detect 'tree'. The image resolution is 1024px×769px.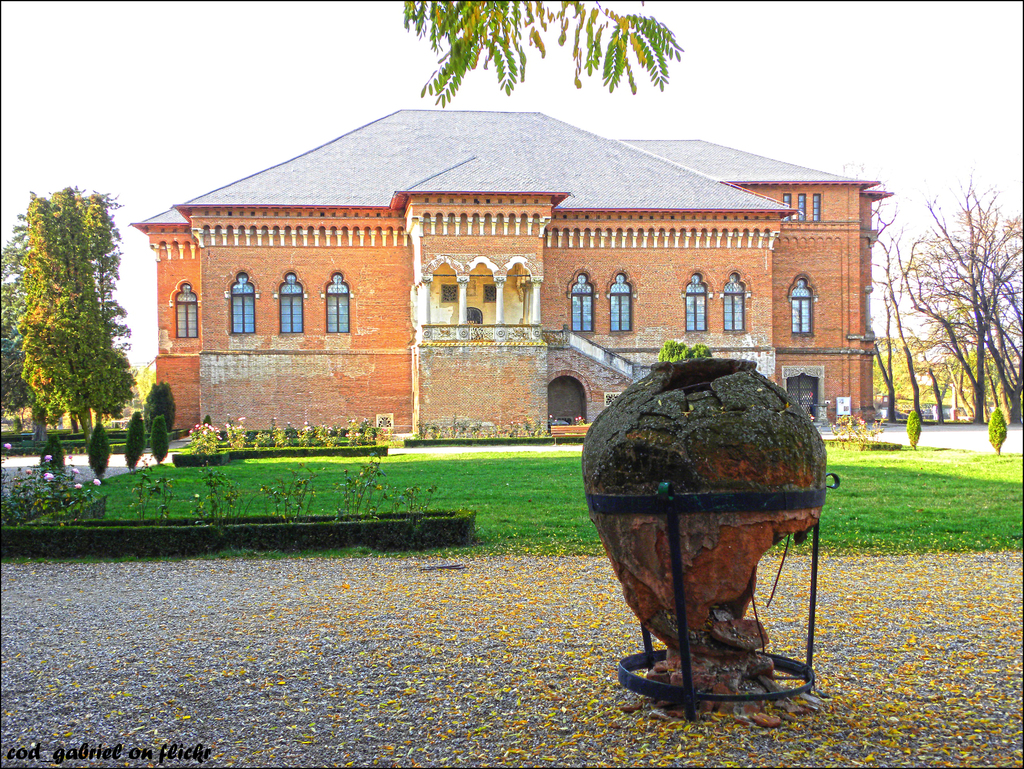
15:183:121:435.
